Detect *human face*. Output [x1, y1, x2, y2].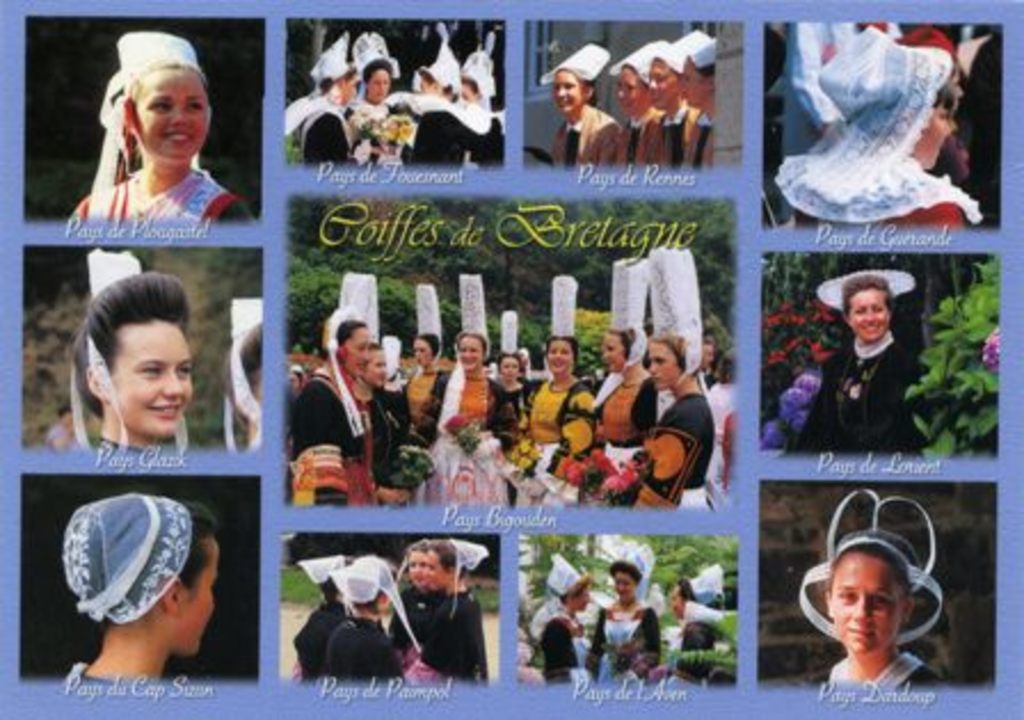
[453, 334, 489, 366].
